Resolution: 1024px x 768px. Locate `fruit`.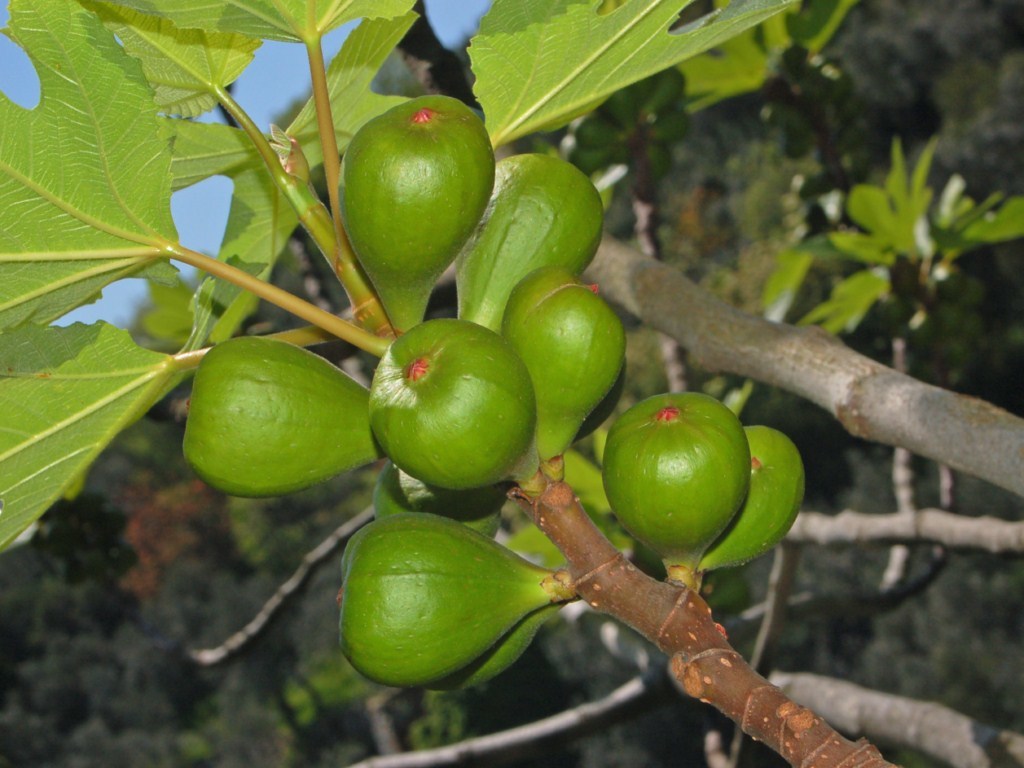
region(521, 281, 619, 471).
